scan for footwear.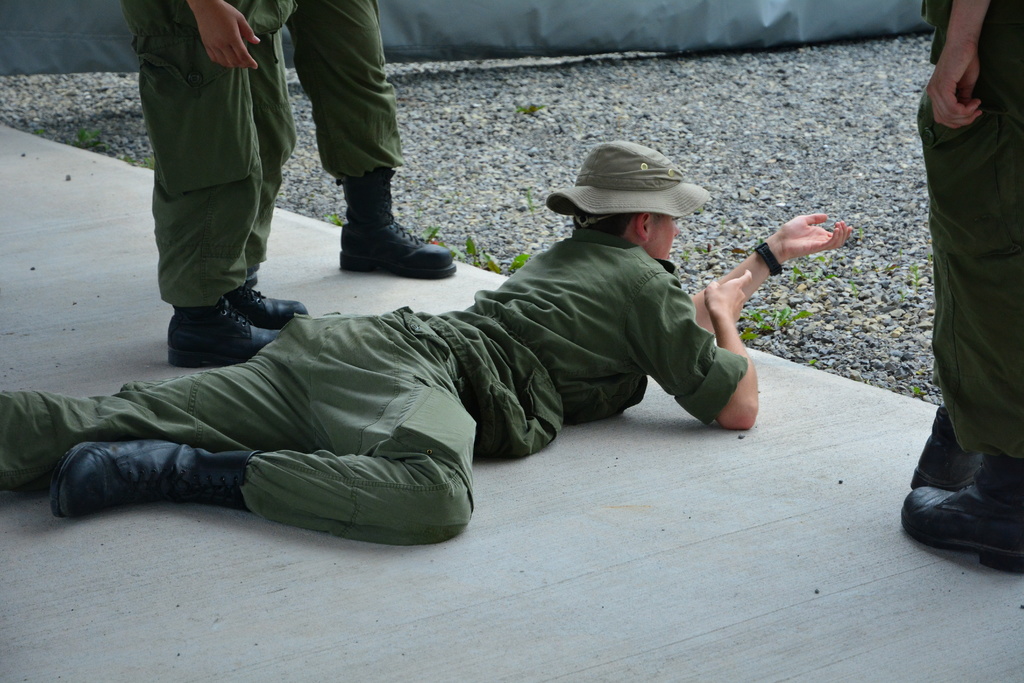
Scan result: x1=171, y1=302, x2=285, y2=368.
